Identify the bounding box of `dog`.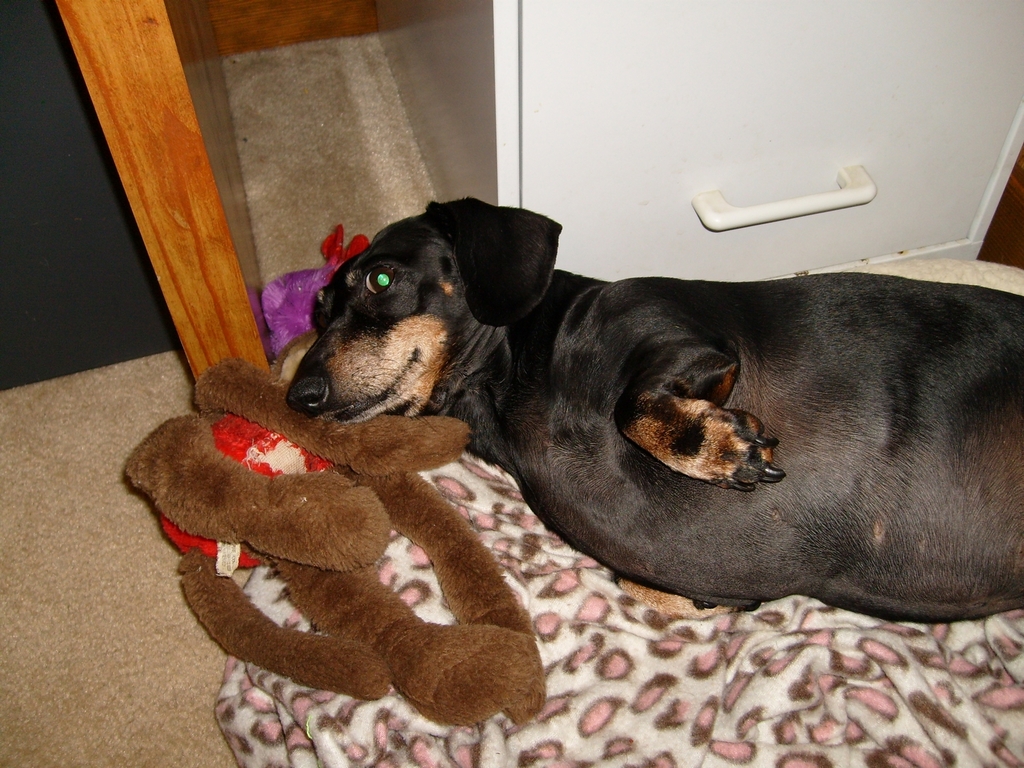
<box>286,191,1023,625</box>.
